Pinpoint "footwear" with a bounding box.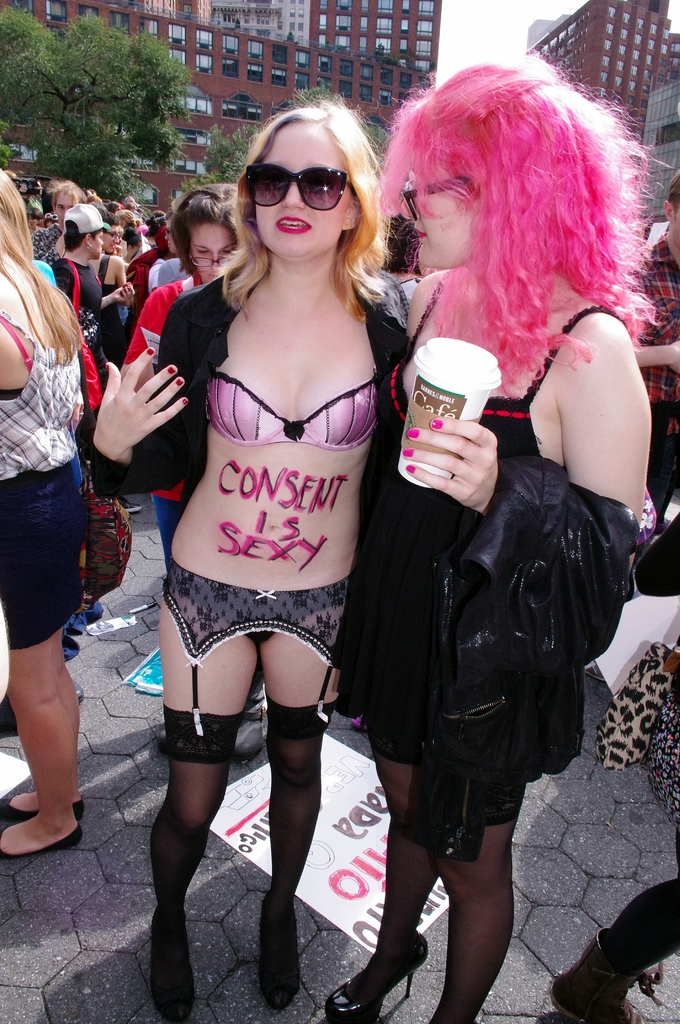
120,495,147,515.
